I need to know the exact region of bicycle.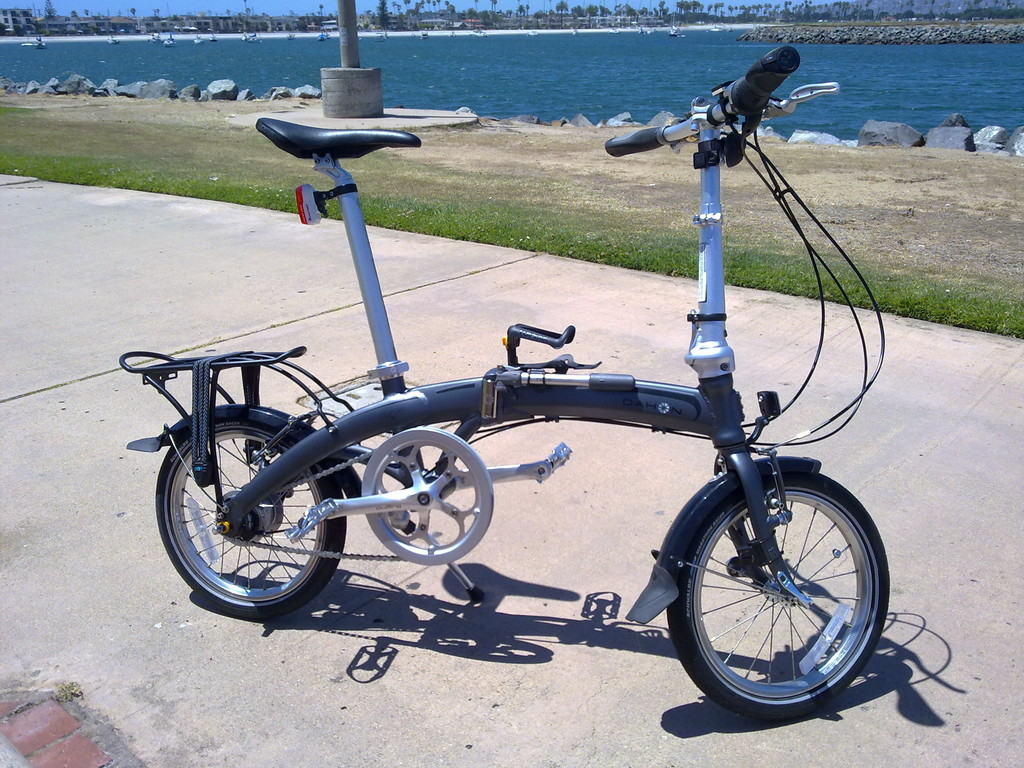
Region: (x1=118, y1=47, x2=888, y2=720).
